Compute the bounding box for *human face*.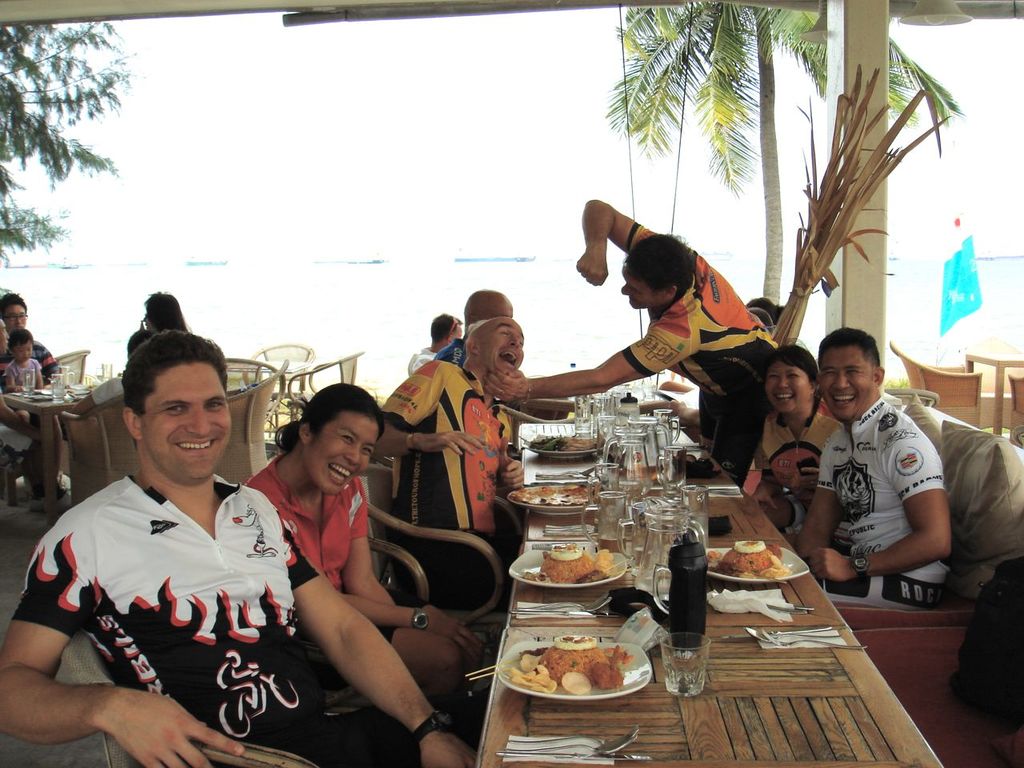
BBox(483, 298, 513, 318).
